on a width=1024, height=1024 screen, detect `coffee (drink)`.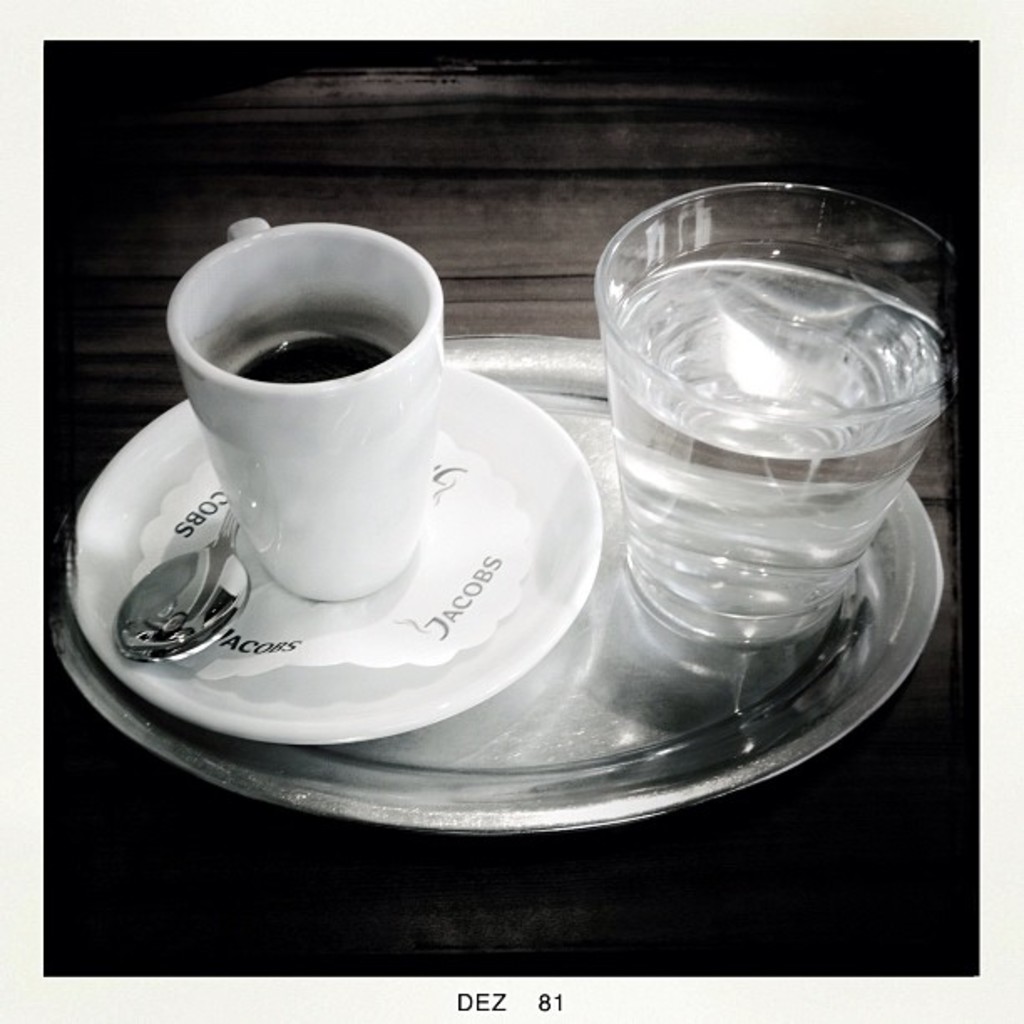
(147,216,465,619).
